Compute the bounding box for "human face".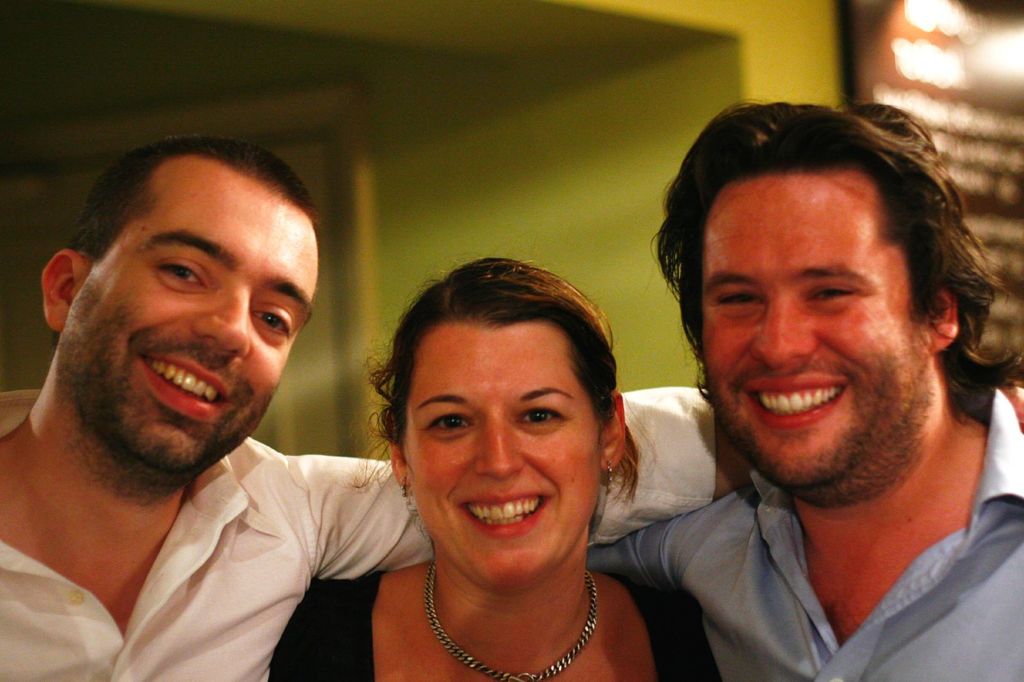
<box>63,156,316,468</box>.
